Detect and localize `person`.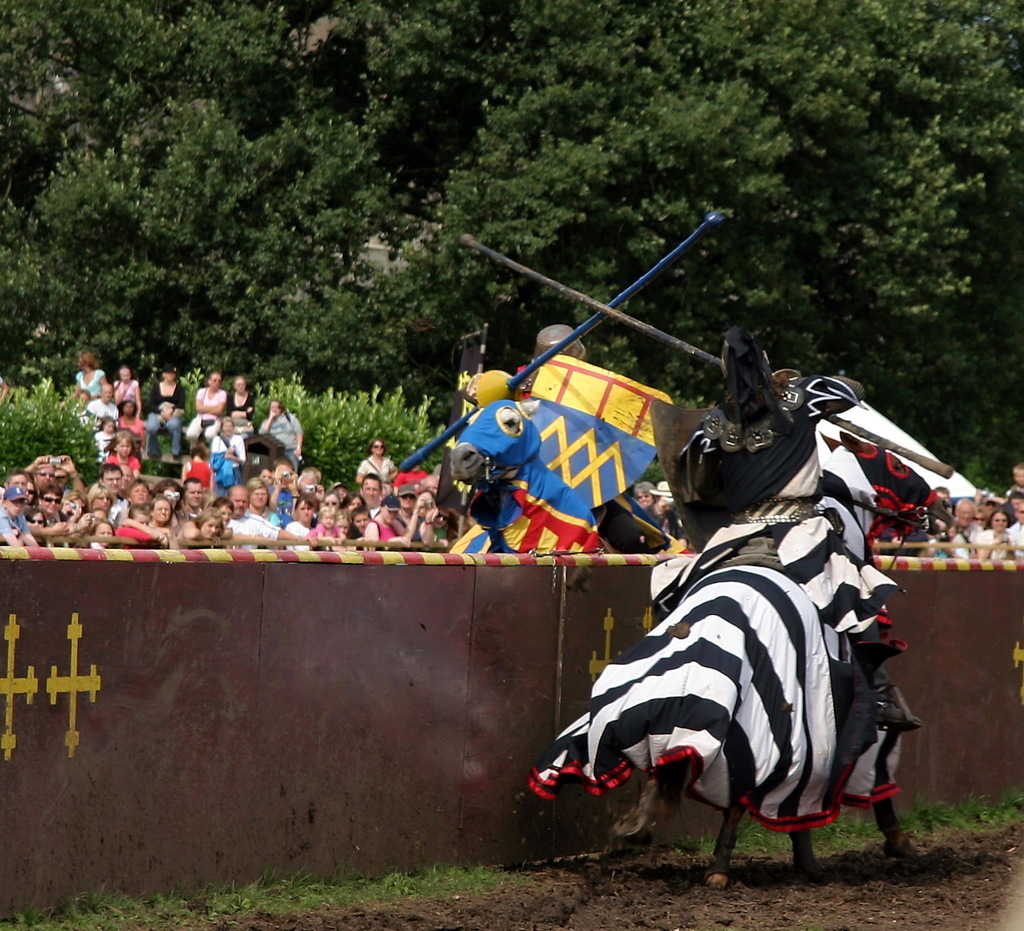
Localized at bbox(93, 414, 123, 461).
